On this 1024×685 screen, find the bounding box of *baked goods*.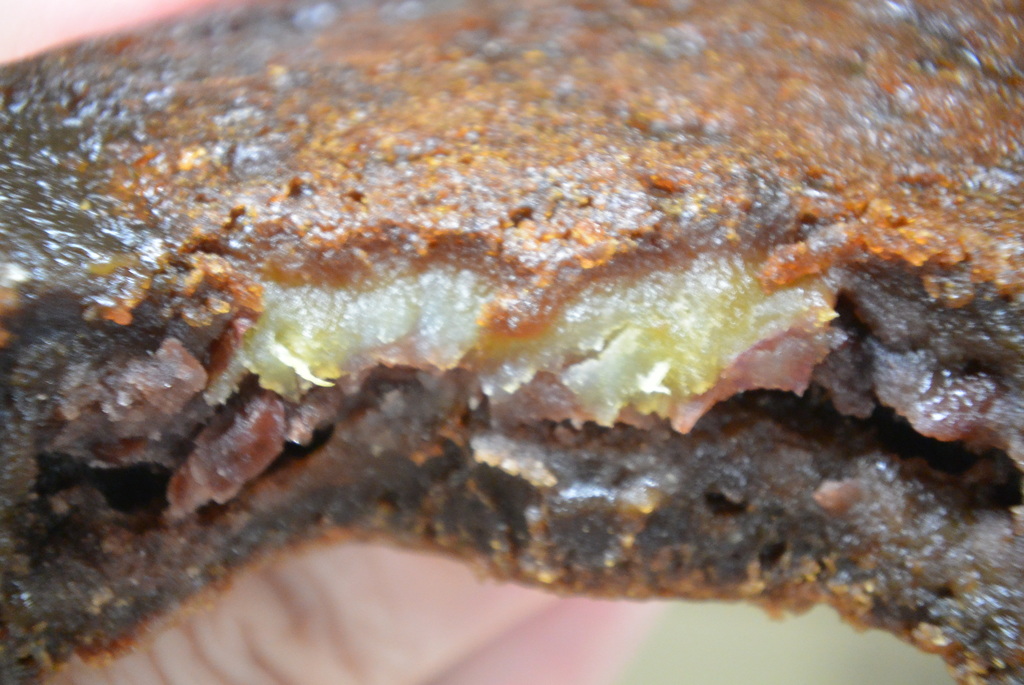
Bounding box: bbox=[0, 29, 1023, 652].
